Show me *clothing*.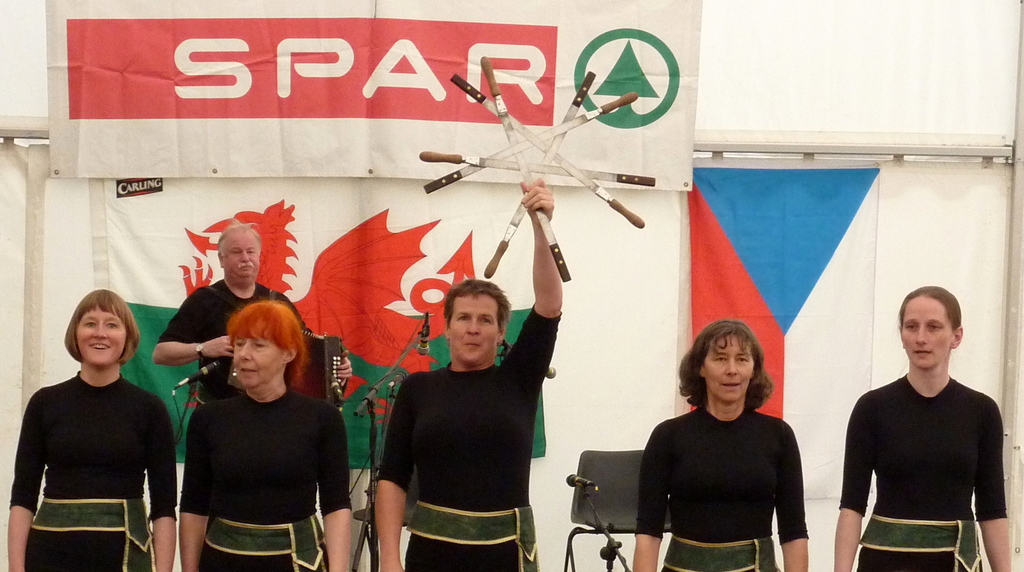
*clothing* is here: [left=374, top=304, right=563, bottom=571].
